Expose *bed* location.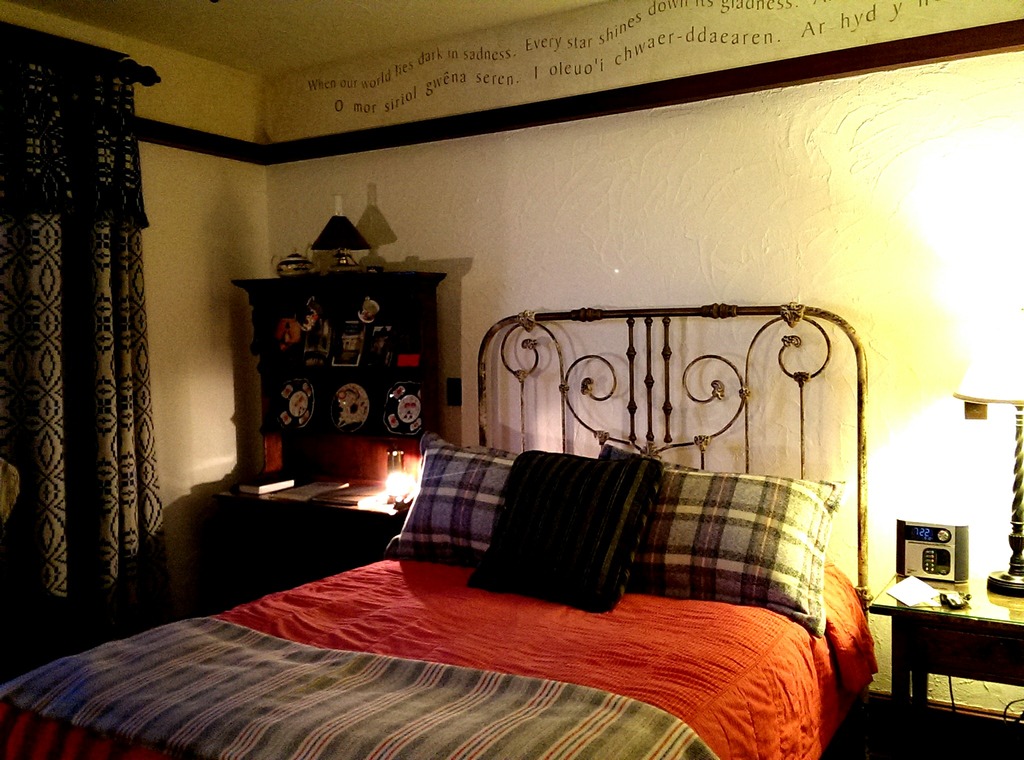
Exposed at crop(1, 299, 883, 759).
